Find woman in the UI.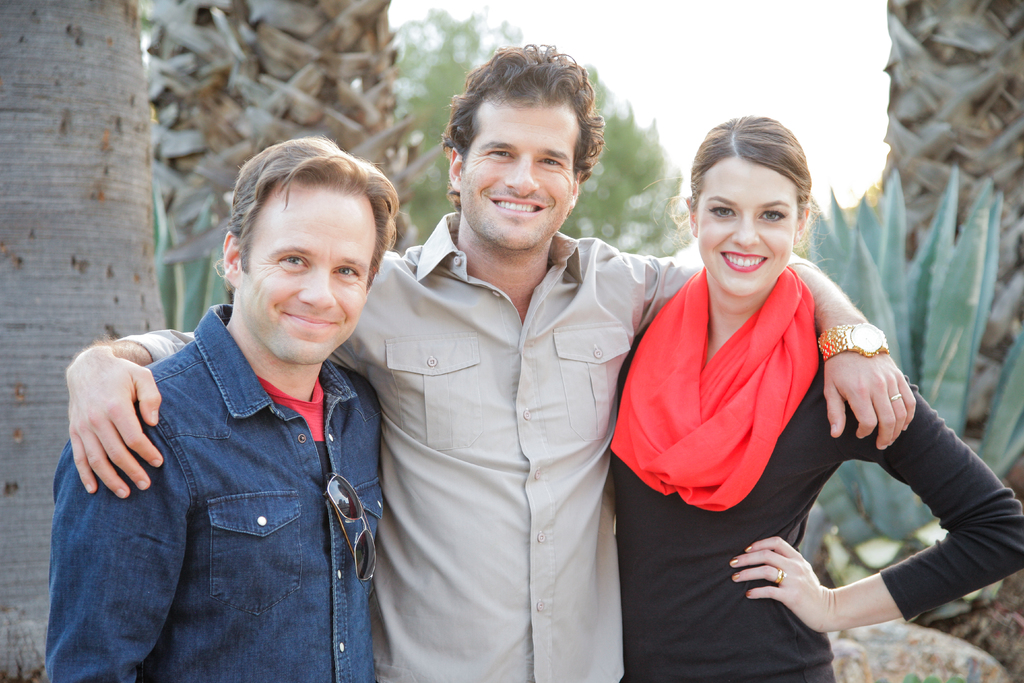
UI element at [x1=597, y1=111, x2=956, y2=664].
